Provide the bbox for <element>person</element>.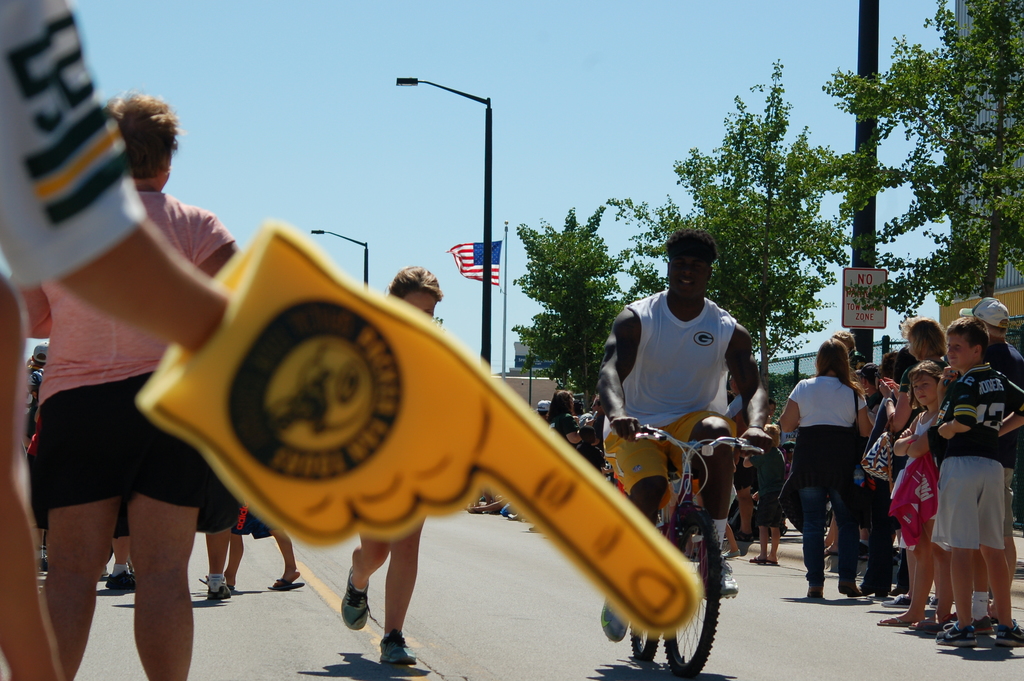
crop(594, 225, 771, 644).
